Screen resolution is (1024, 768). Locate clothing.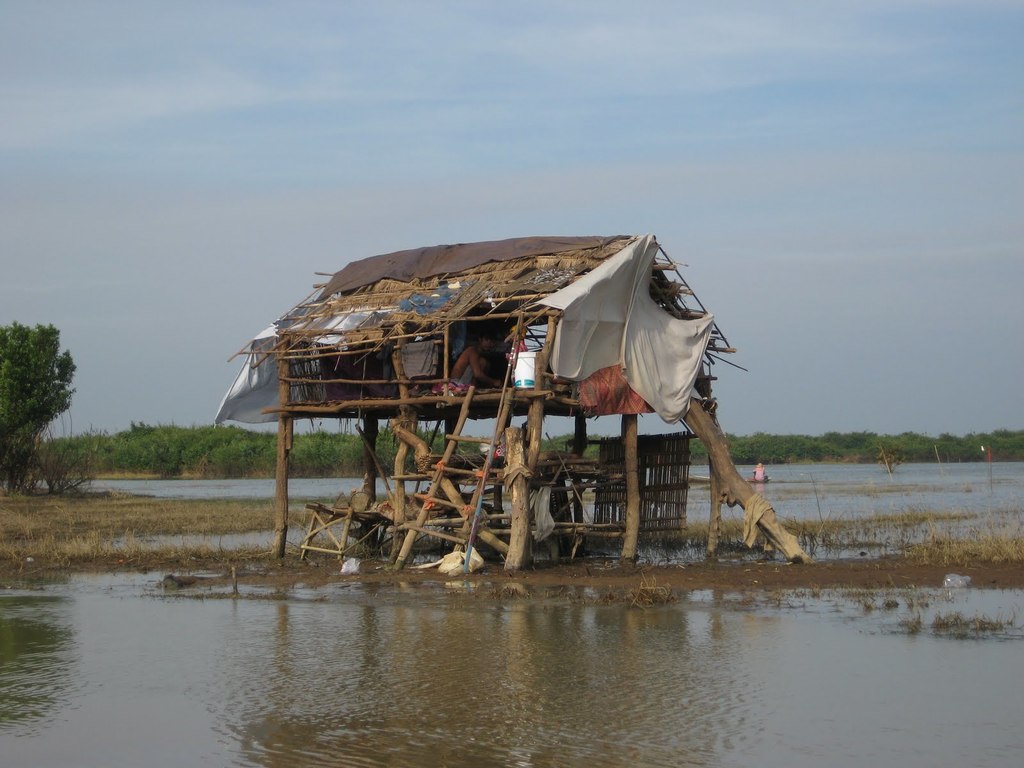
detection(751, 461, 767, 480).
